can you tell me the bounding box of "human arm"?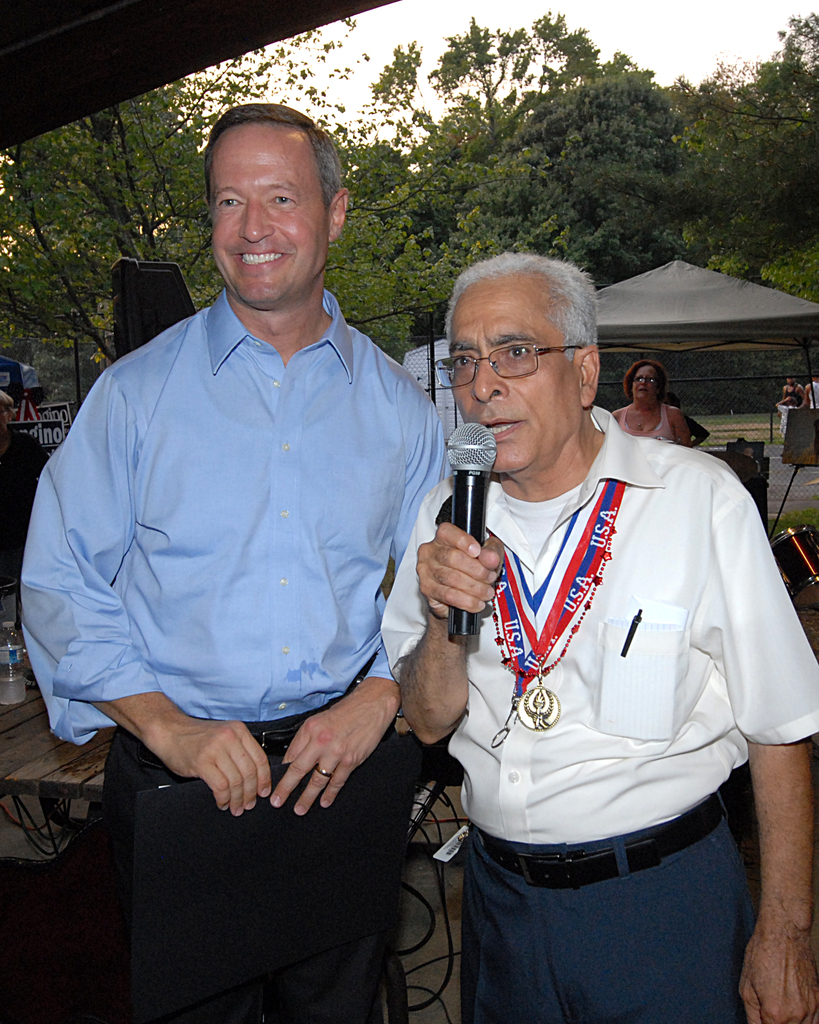
380 476 508 753.
